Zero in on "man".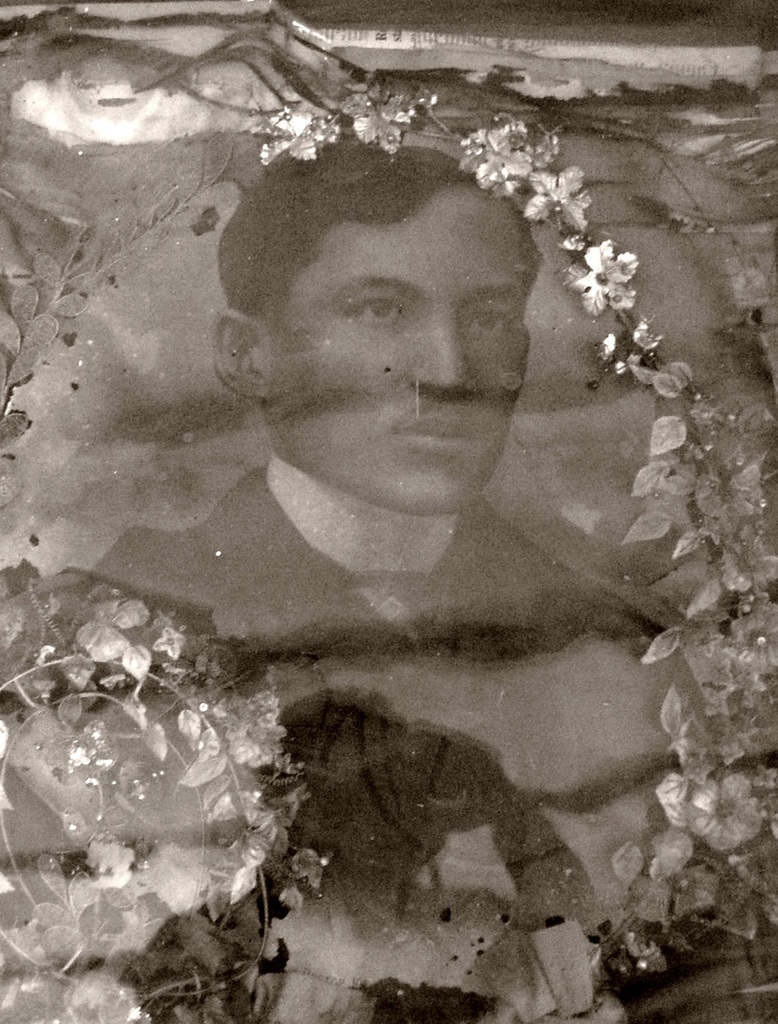
Zeroed in: crop(90, 133, 695, 815).
